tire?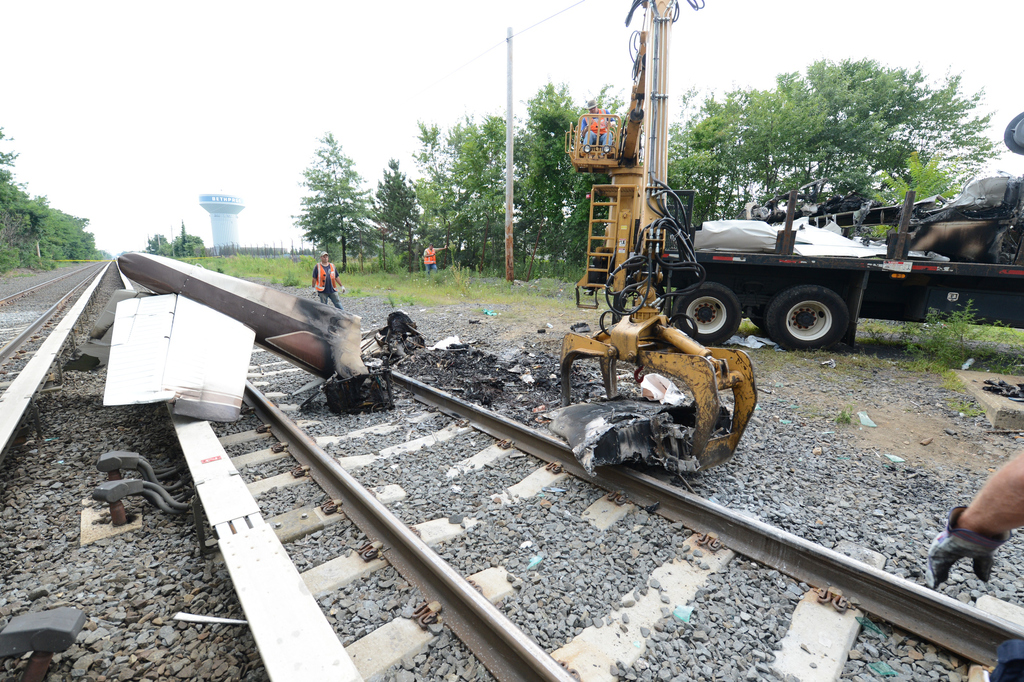
select_region(750, 315, 765, 329)
